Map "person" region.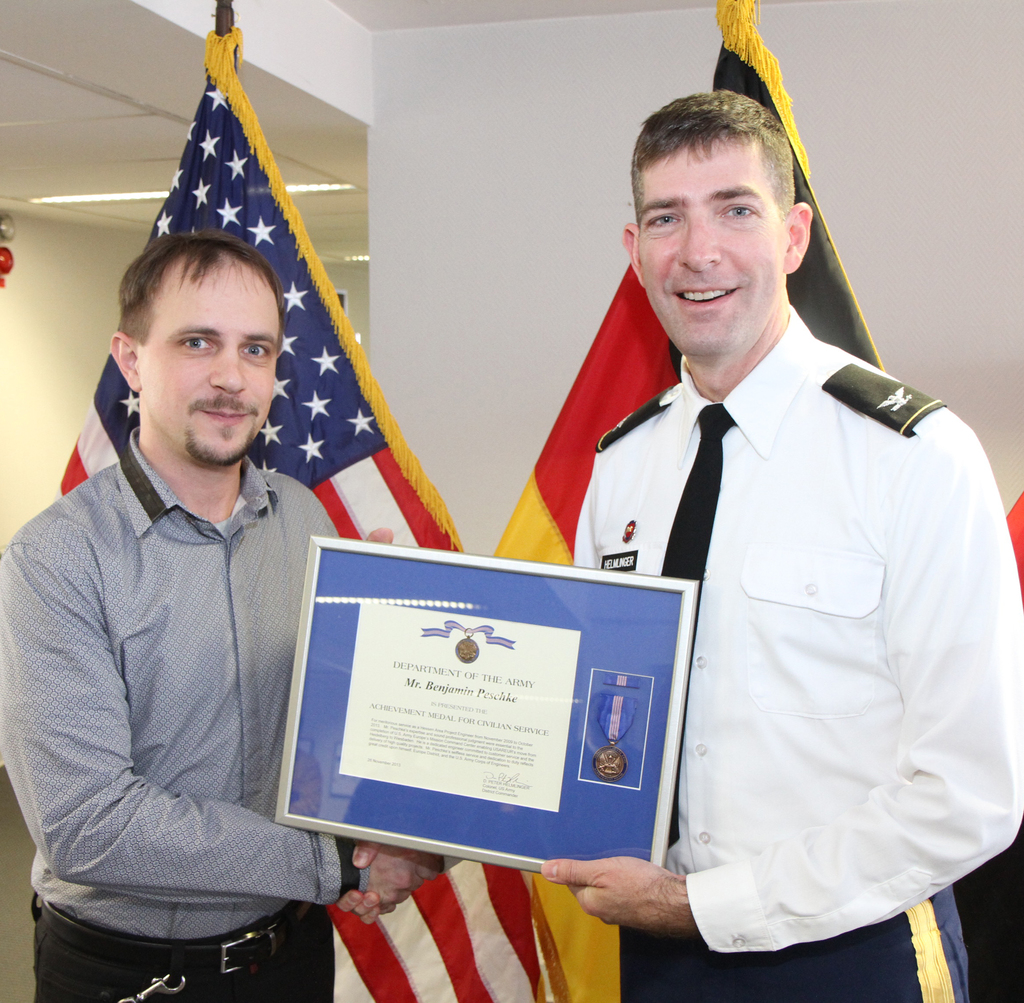
Mapped to {"x1": 328, "y1": 80, "x2": 1023, "y2": 1002}.
